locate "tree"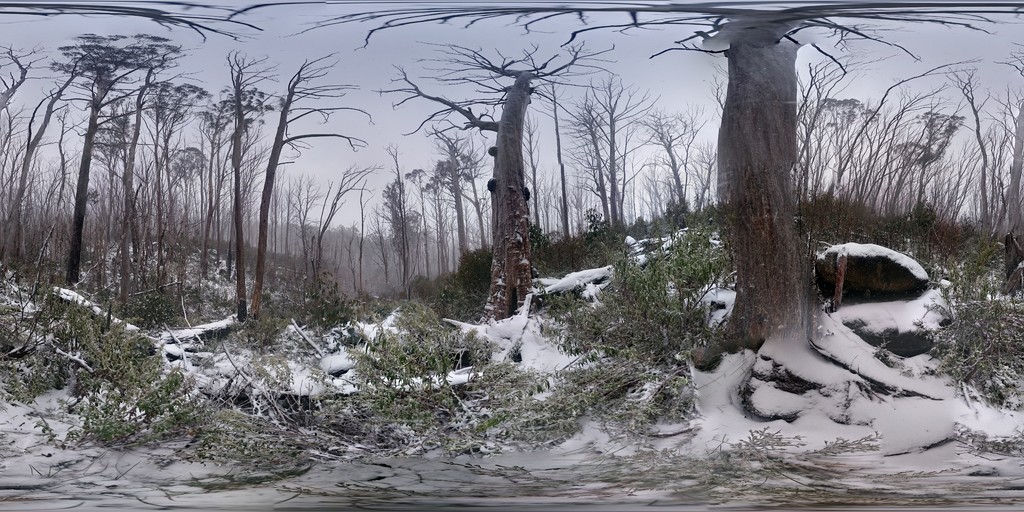
[x1=359, y1=148, x2=439, y2=307]
